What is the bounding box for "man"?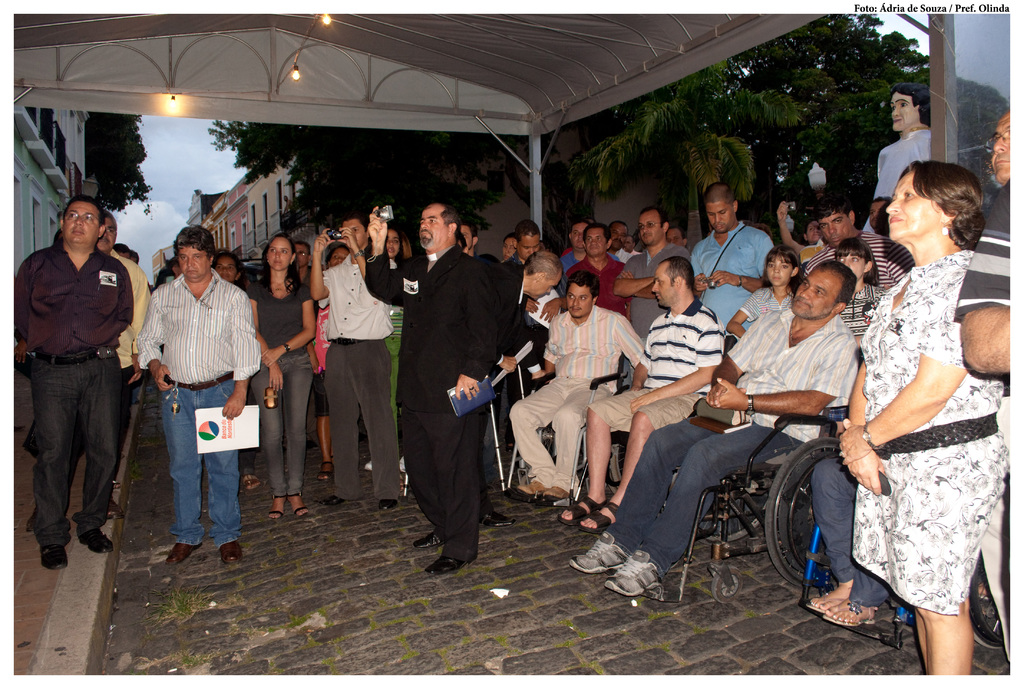
l=566, t=258, r=863, b=598.
